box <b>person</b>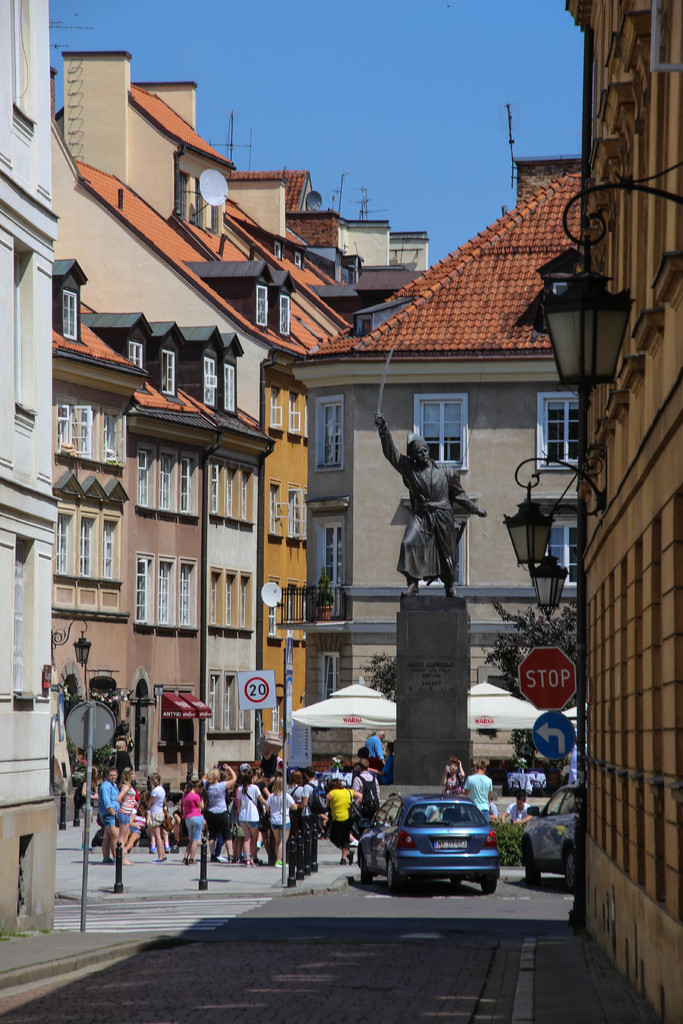
x1=318, y1=772, x2=354, y2=855
